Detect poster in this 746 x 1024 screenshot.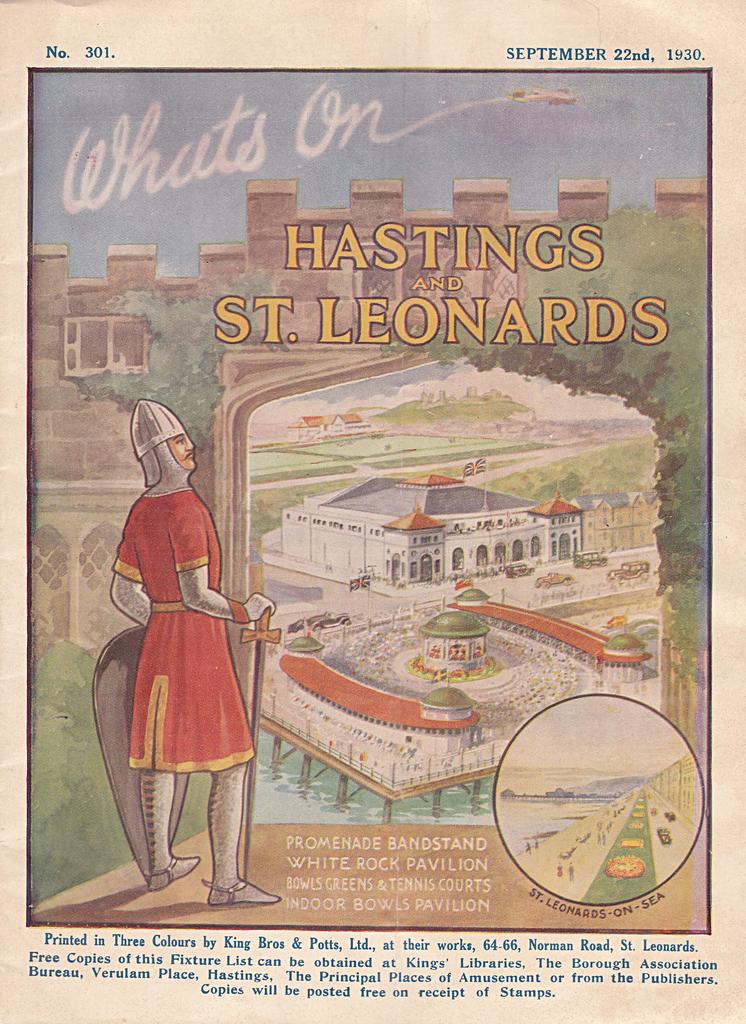
Detection: {"left": 0, "top": 0, "right": 745, "bottom": 1023}.
